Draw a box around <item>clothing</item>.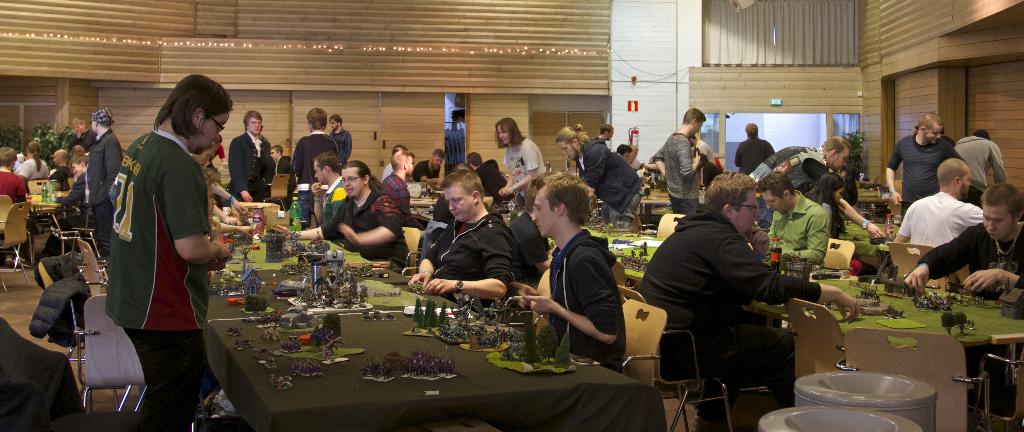
(x1=634, y1=204, x2=824, y2=431).
